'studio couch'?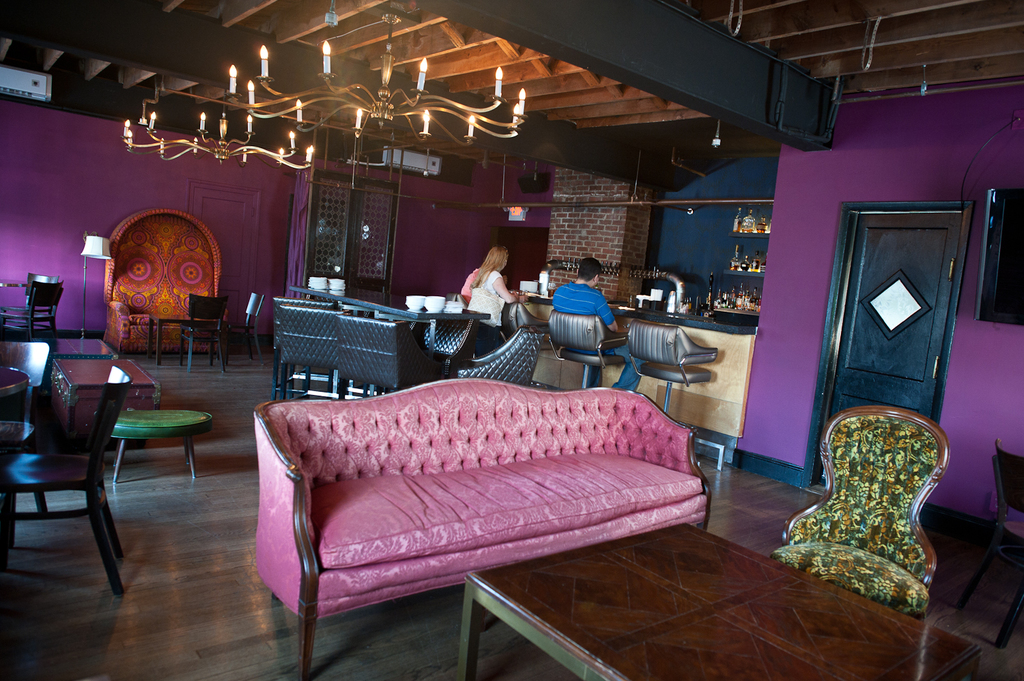
bbox=[250, 377, 711, 680]
